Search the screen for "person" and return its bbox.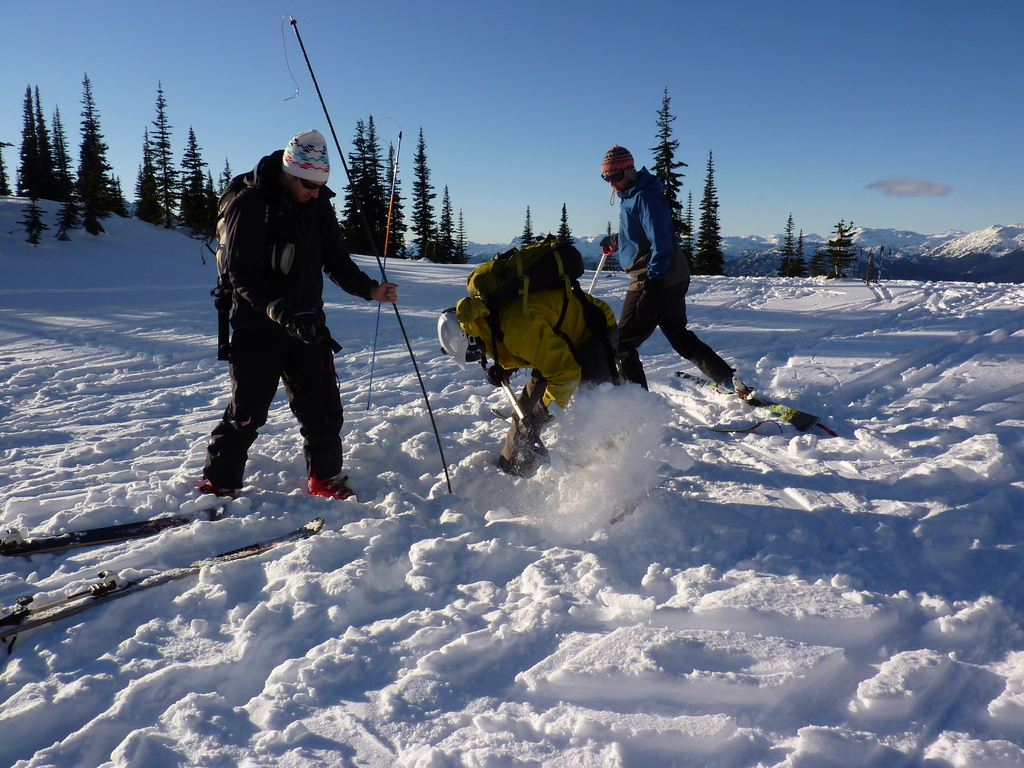
Found: [left=429, top=271, right=638, bottom=477].
